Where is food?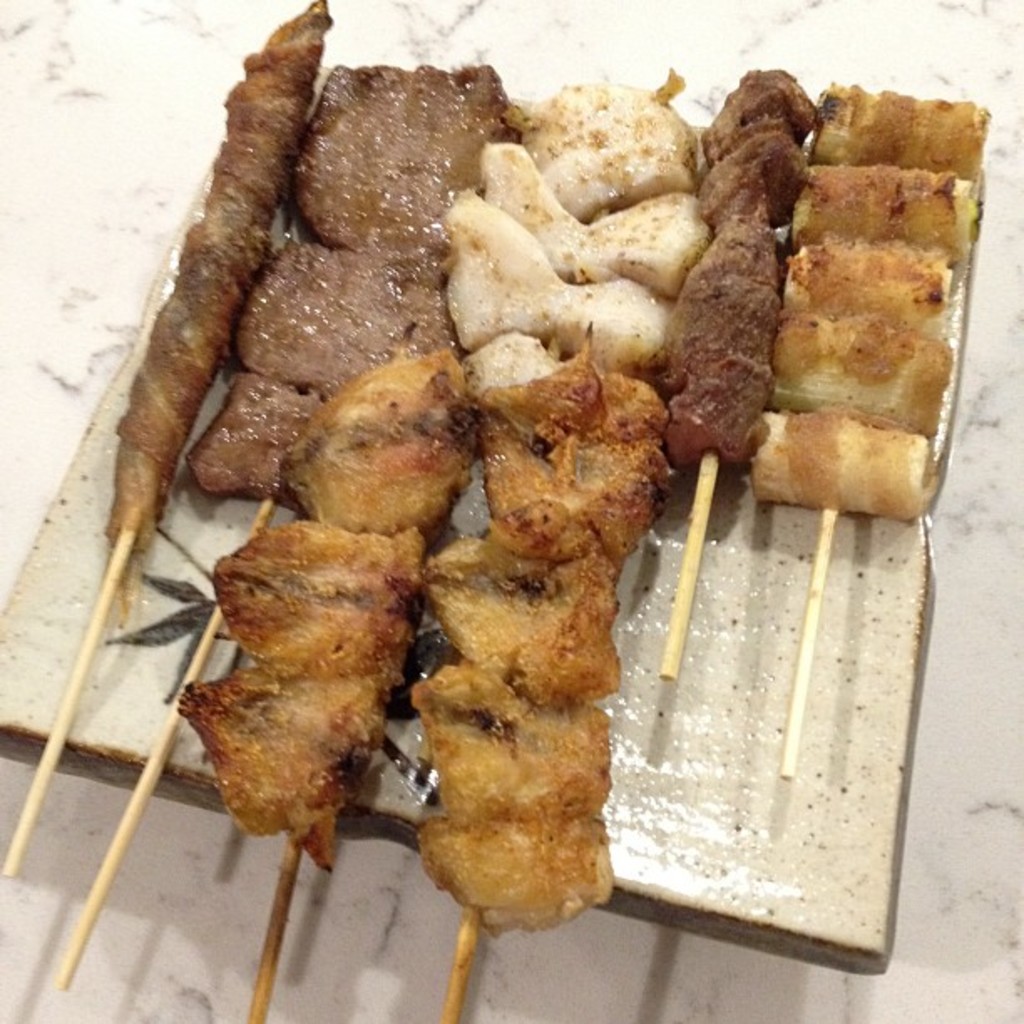
768:315:957:440.
